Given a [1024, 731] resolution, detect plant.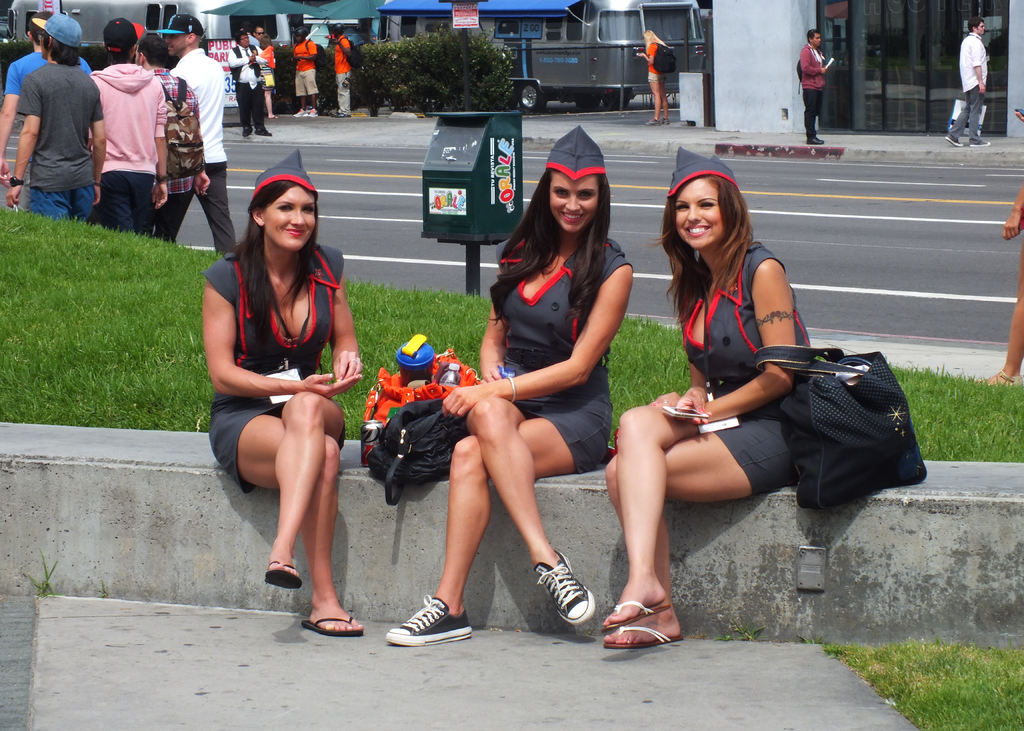
box=[714, 623, 760, 643].
